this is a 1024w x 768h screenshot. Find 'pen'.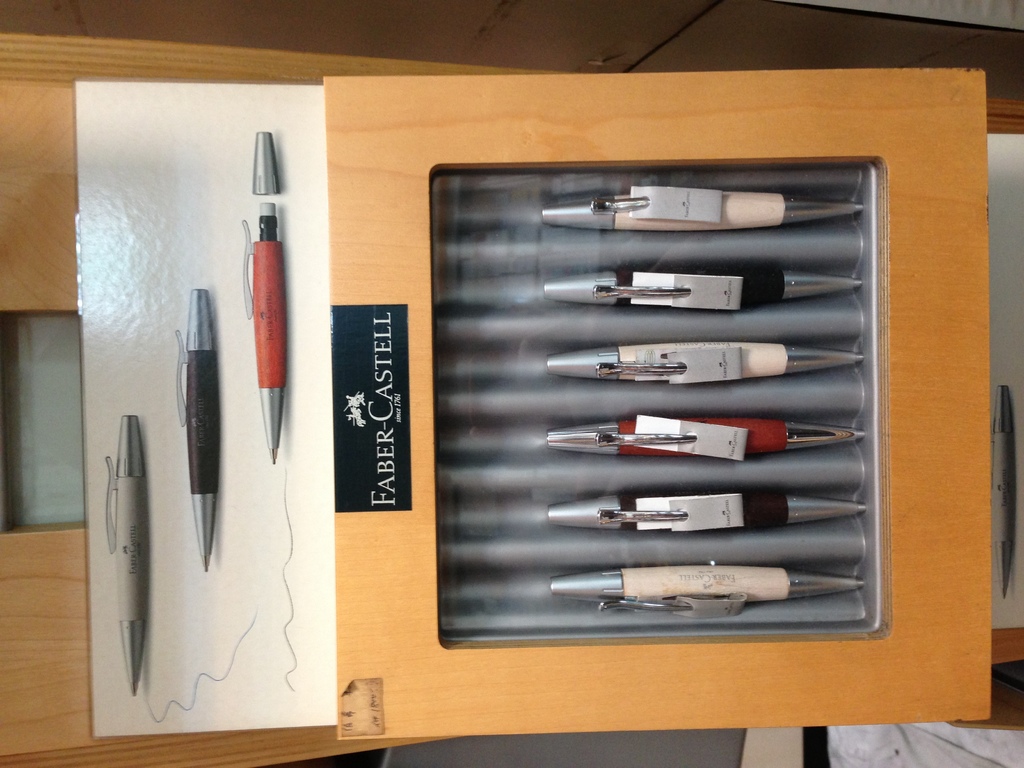
Bounding box: BBox(250, 127, 277, 447).
